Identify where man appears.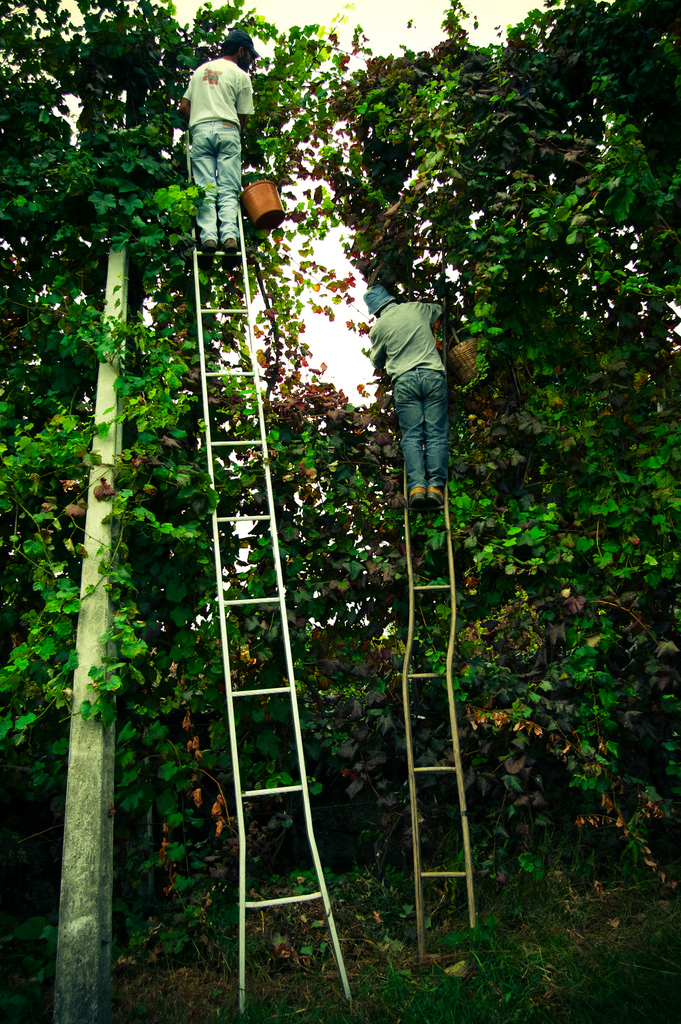
Appears at (184, 33, 246, 241).
